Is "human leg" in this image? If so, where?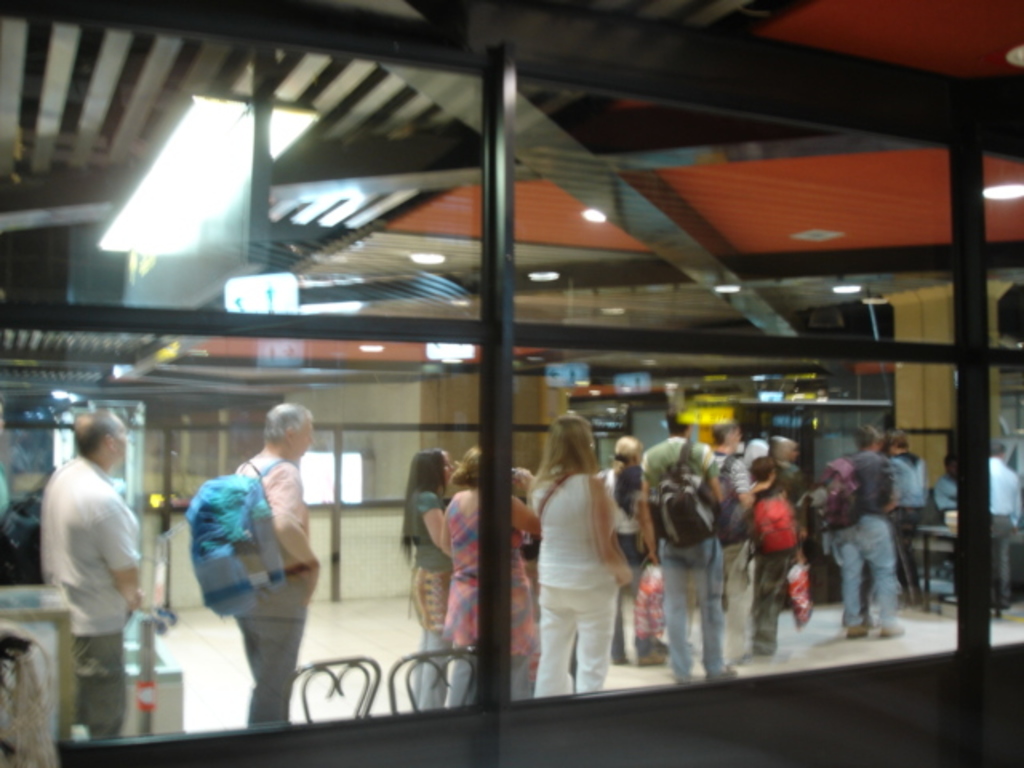
Yes, at <bbox>842, 542, 862, 638</bbox>.
